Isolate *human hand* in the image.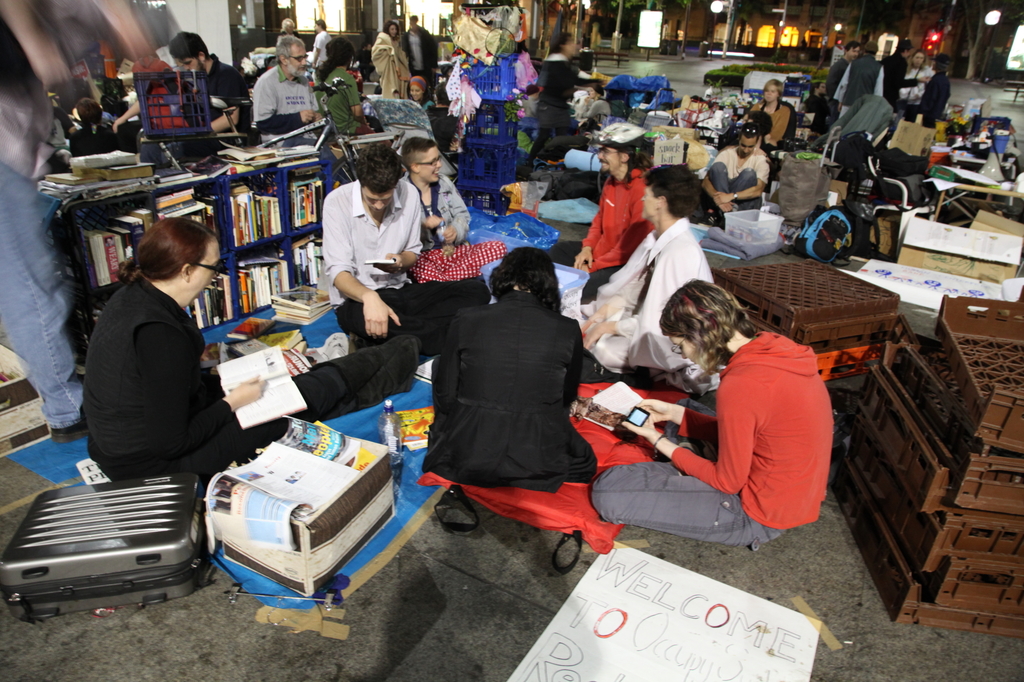
Isolated region: l=299, t=109, r=312, b=126.
